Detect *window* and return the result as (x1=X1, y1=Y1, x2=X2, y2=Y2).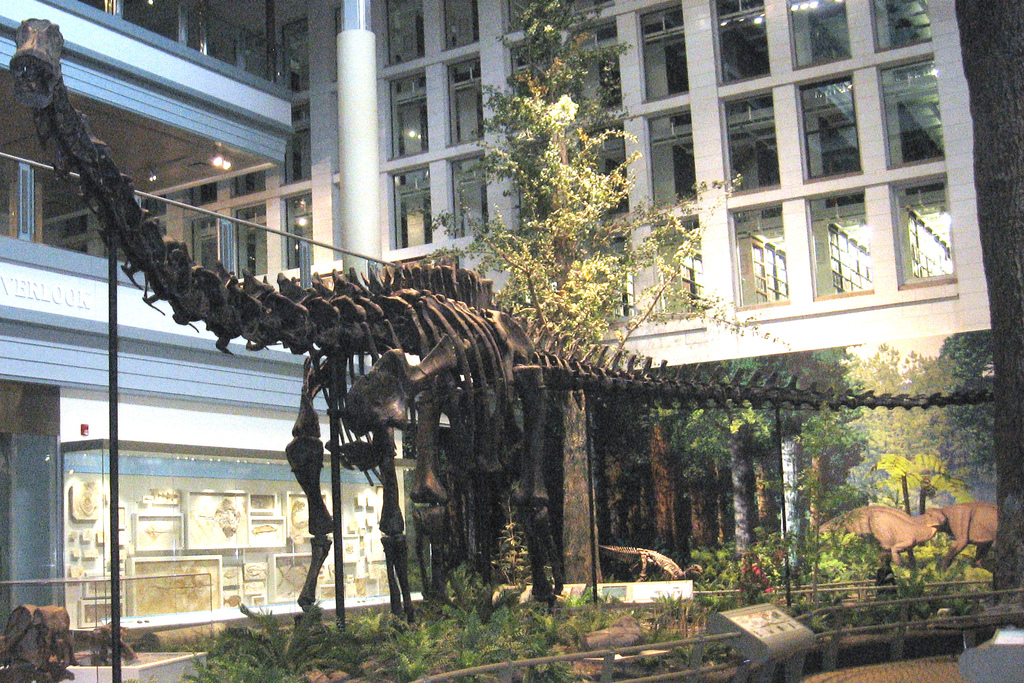
(x1=786, y1=0, x2=847, y2=67).
